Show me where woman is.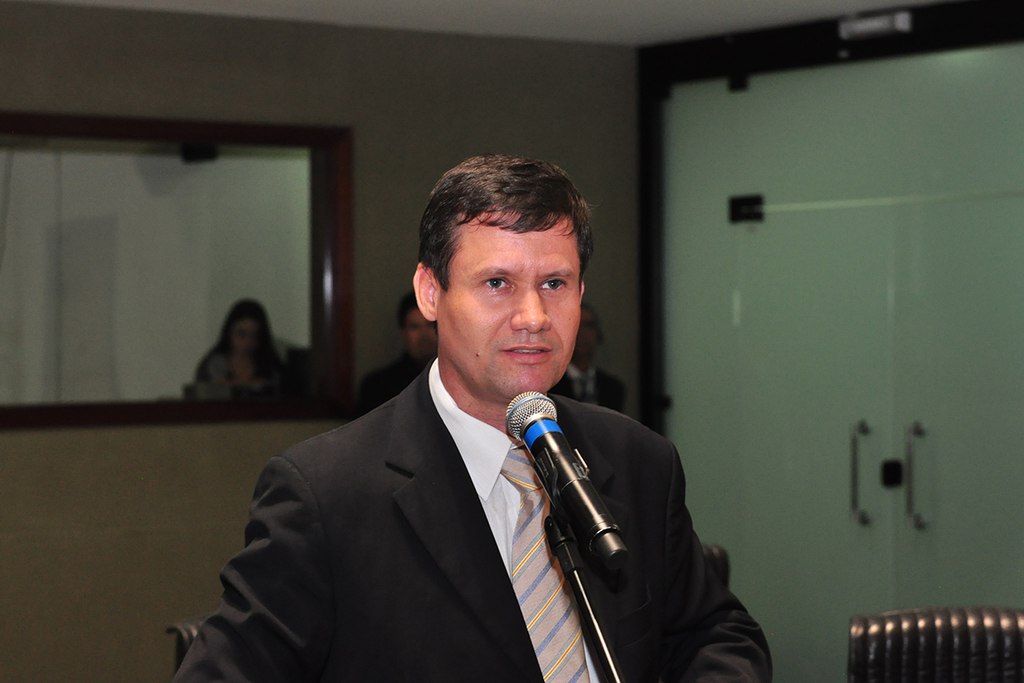
woman is at (left=199, top=295, right=283, bottom=391).
